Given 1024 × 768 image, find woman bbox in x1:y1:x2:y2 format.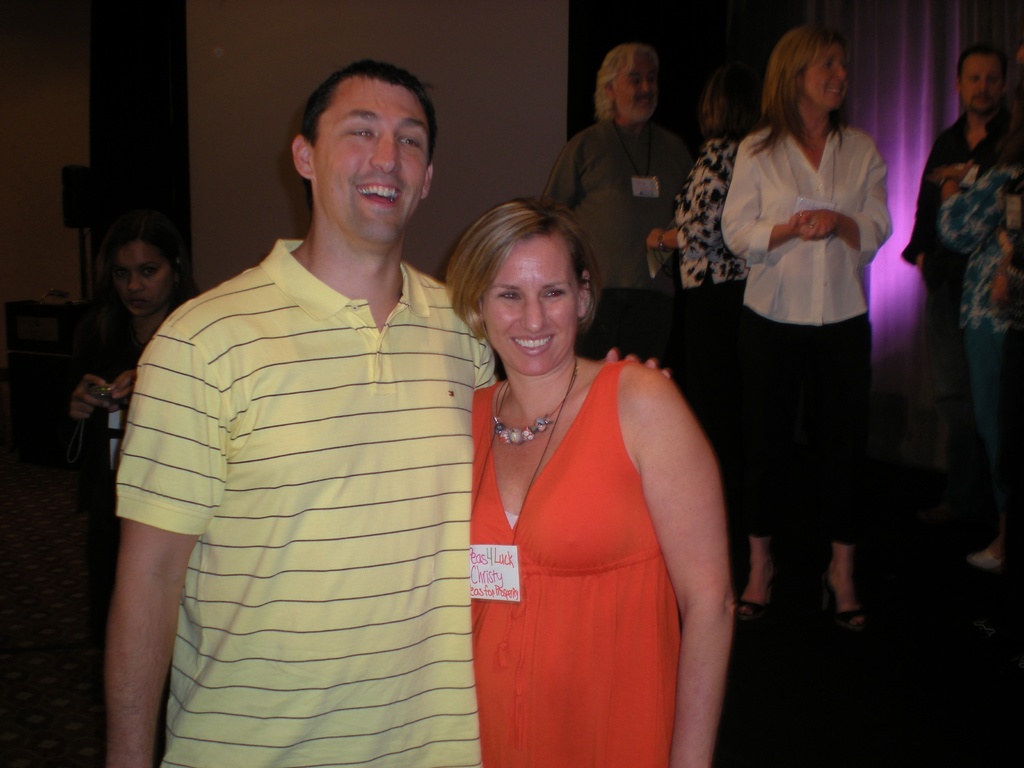
934:77:1023:570.
